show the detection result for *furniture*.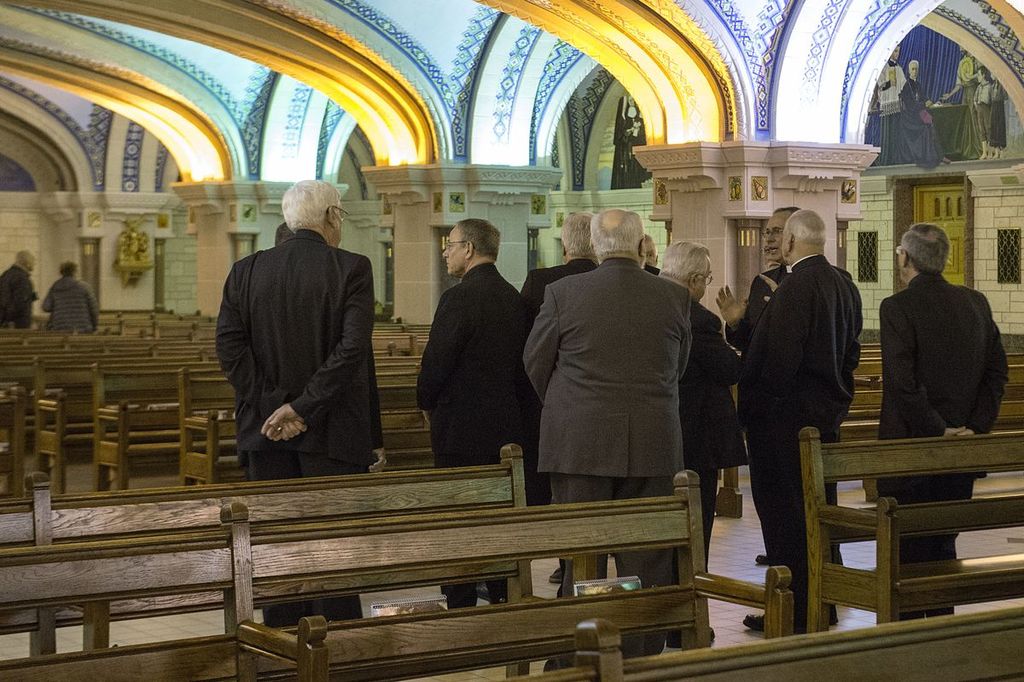
box=[0, 468, 797, 681].
